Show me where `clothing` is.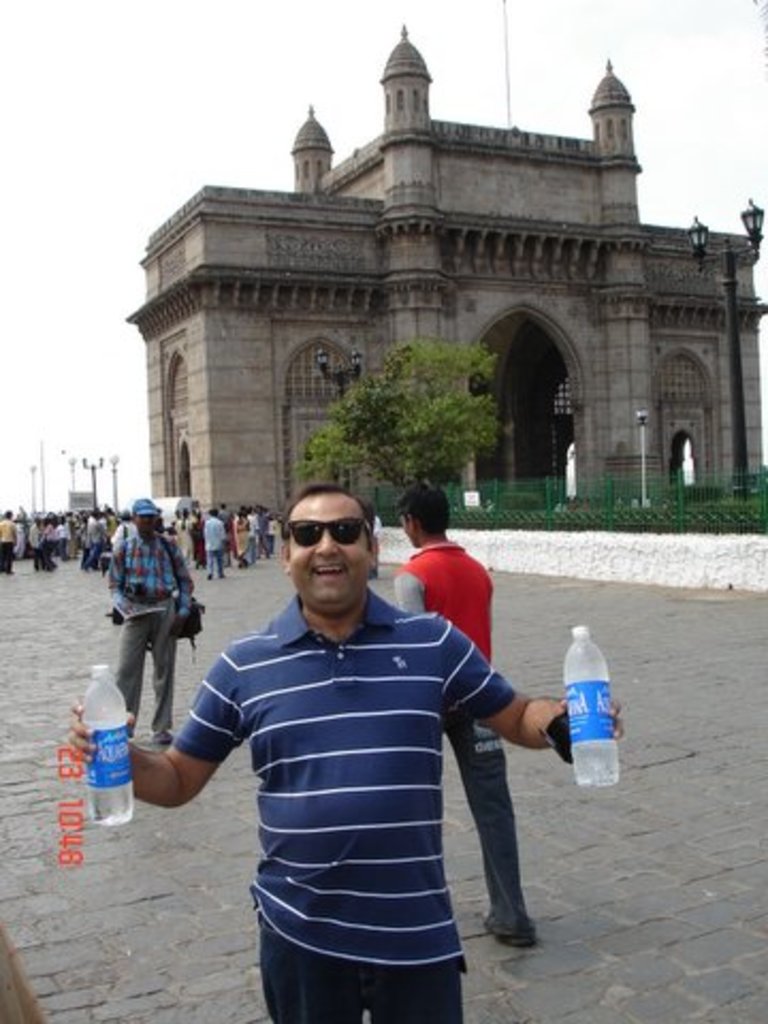
`clothing` is at x1=87 y1=518 x2=92 y2=561.
